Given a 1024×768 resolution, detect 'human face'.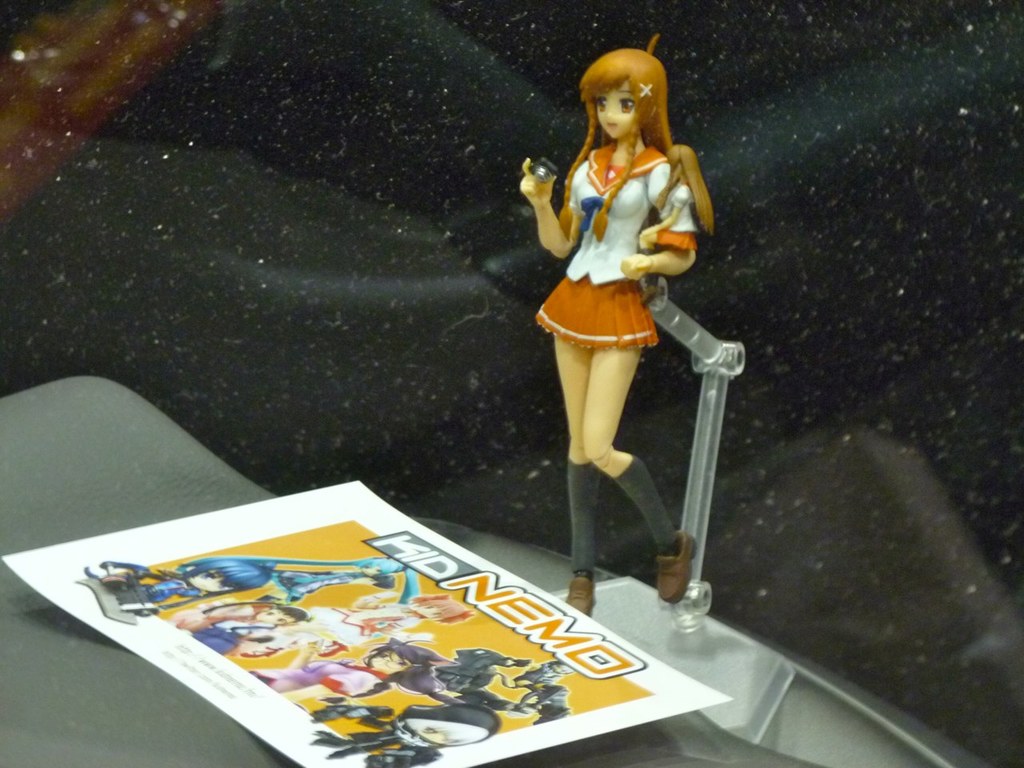
bbox(597, 83, 635, 138).
